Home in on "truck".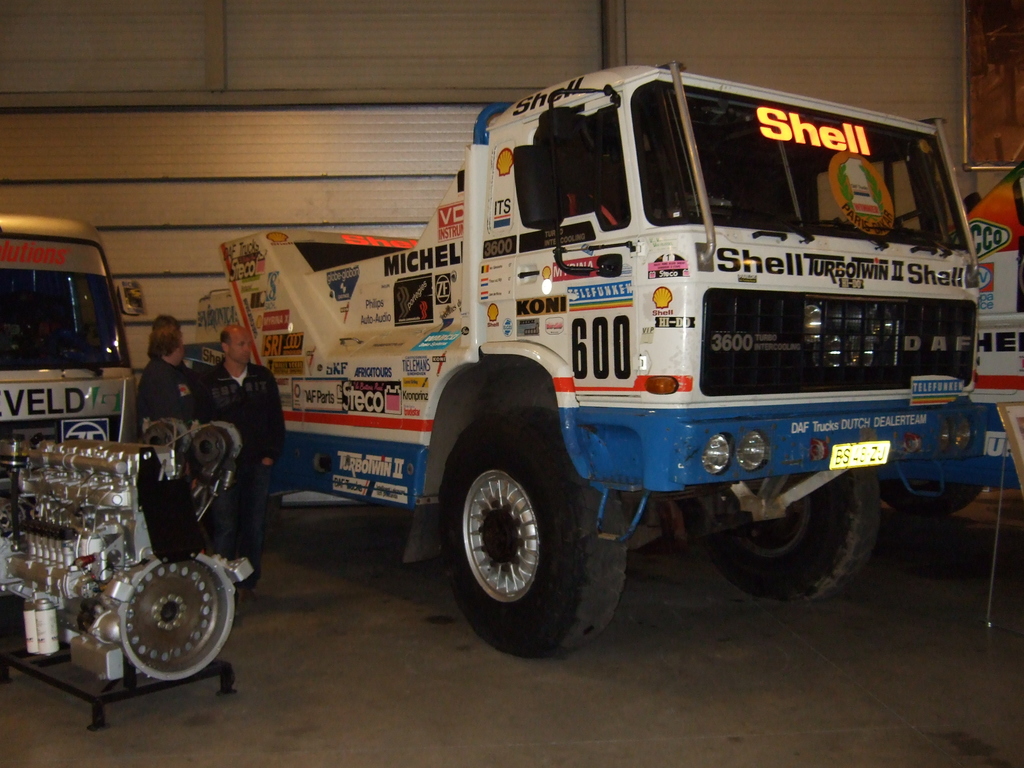
Homed in at <region>158, 48, 986, 660</region>.
